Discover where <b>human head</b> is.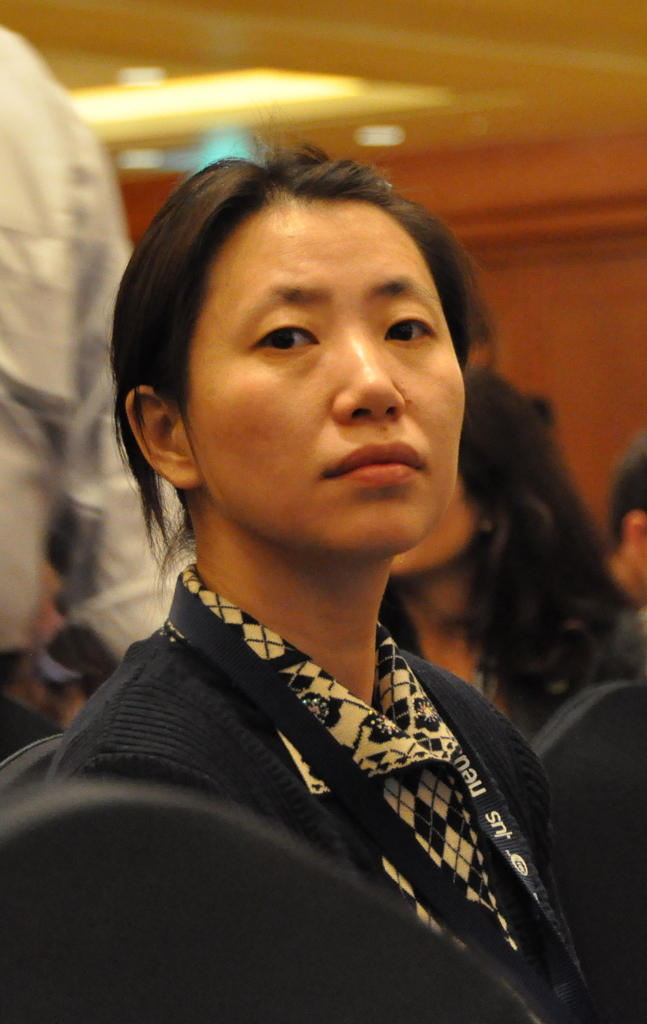
Discovered at [391,363,559,582].
